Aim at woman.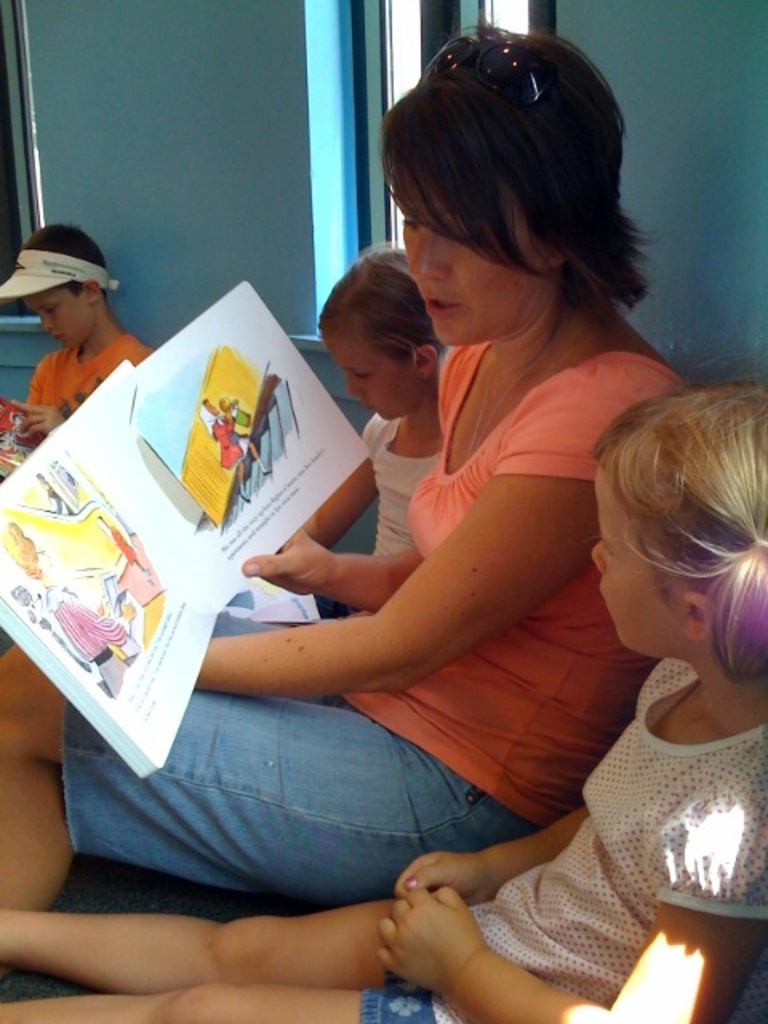
Aimed at 0/27/693/909.
